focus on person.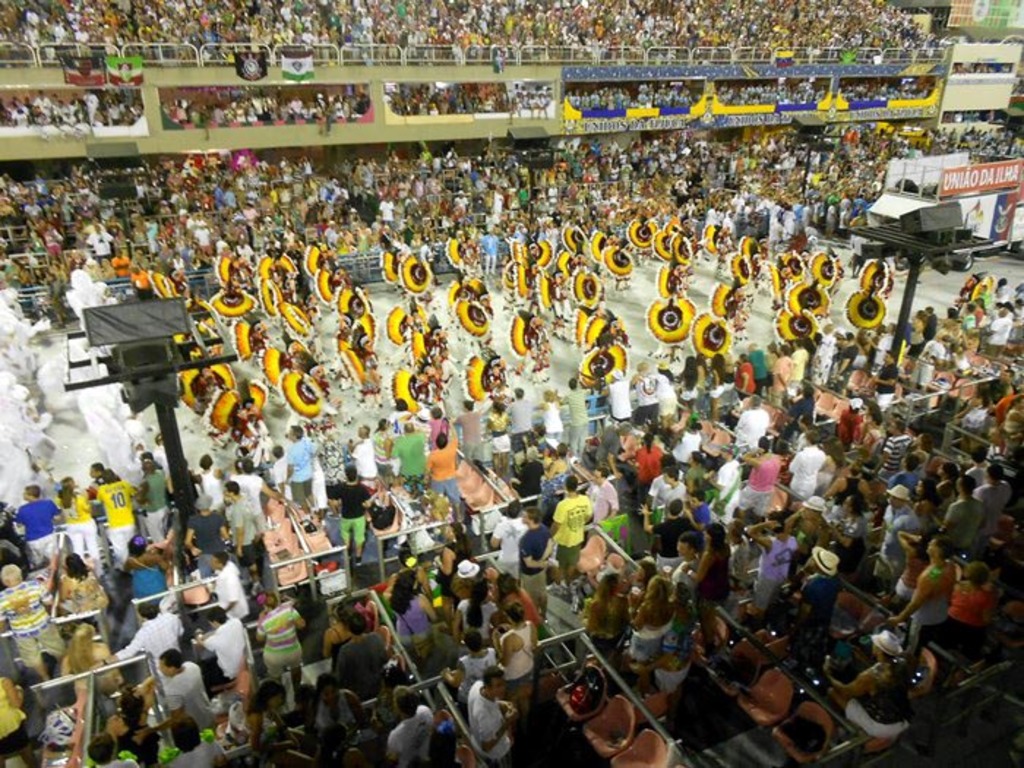
Focused at x1=135, y1=456, x2=167, y2=540.
